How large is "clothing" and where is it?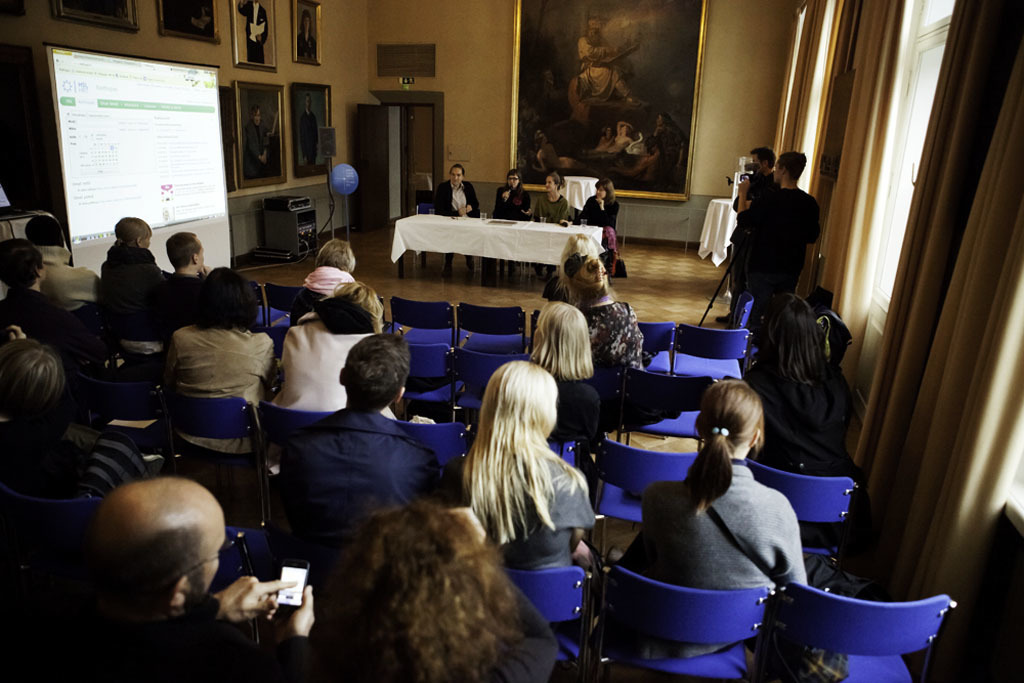
Bounding box: 724,184,812,313.
